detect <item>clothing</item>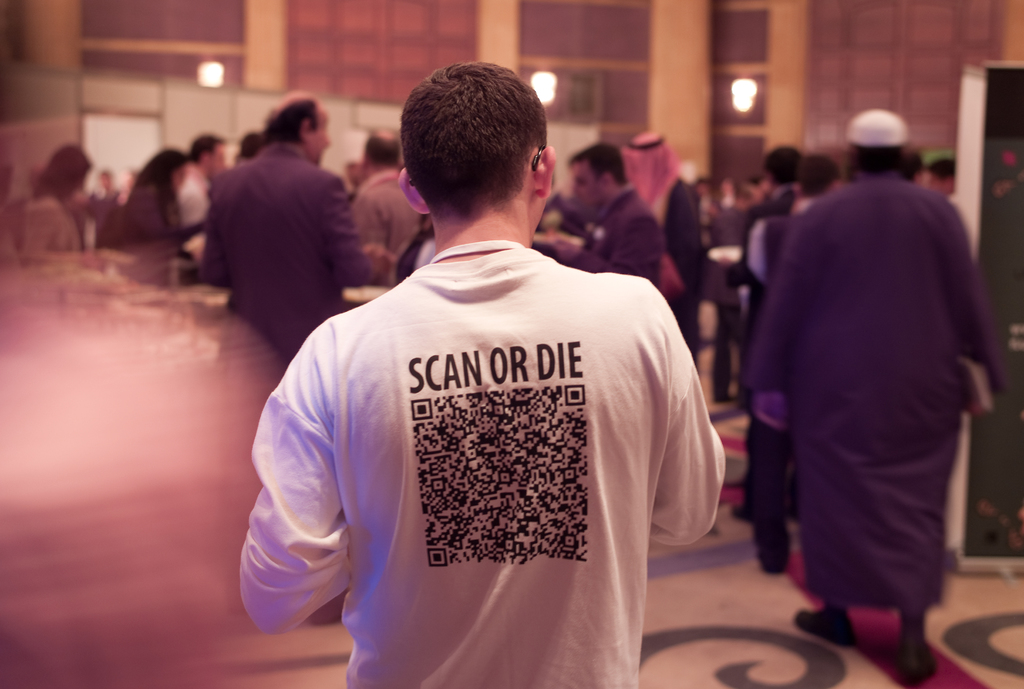
650:174:717:295
